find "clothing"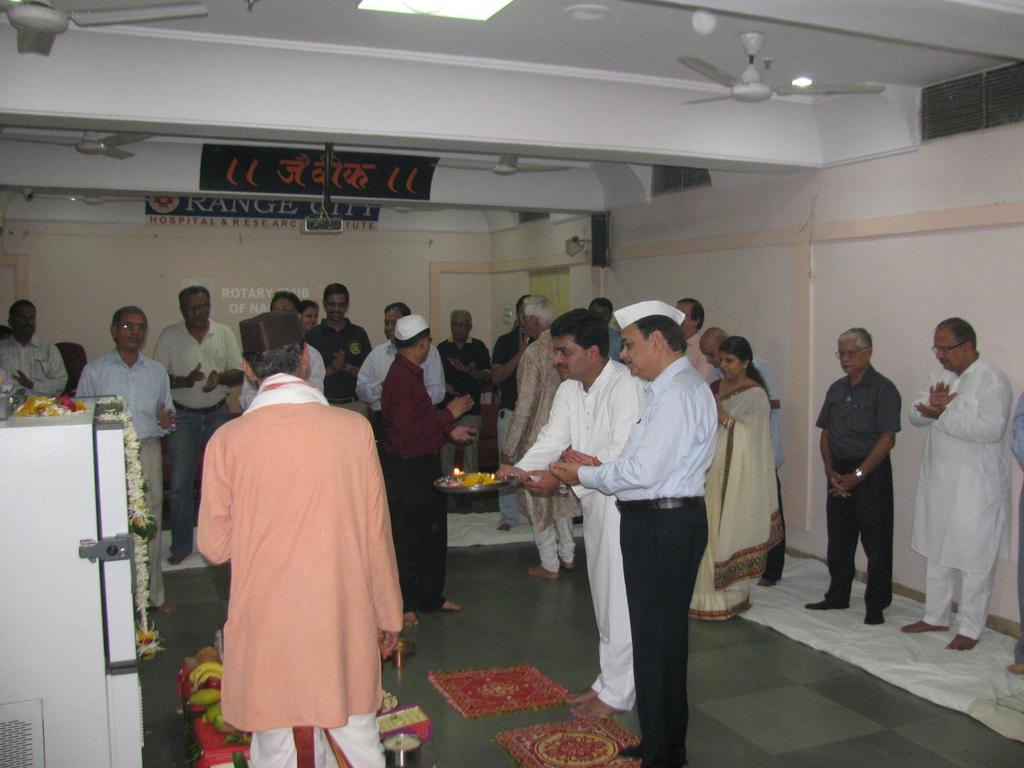
184, 381, 404, 733
